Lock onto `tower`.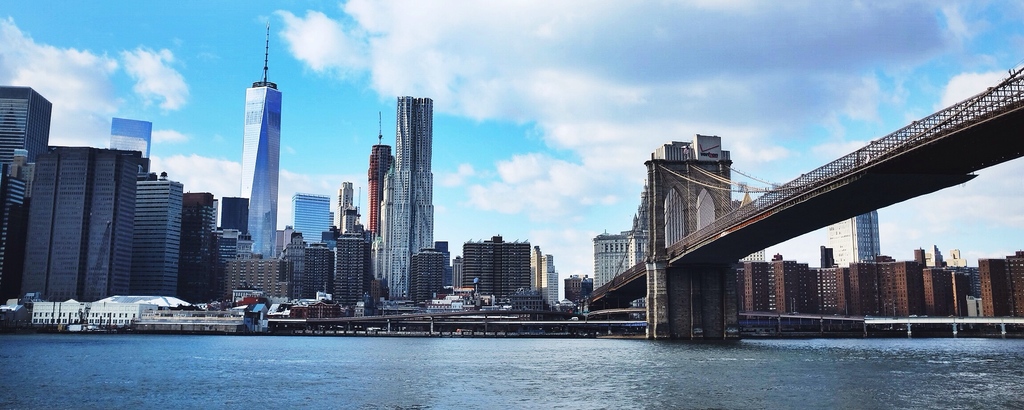
Locked: pyautogui.locateOnScreen(388, 101, 429, 299).
